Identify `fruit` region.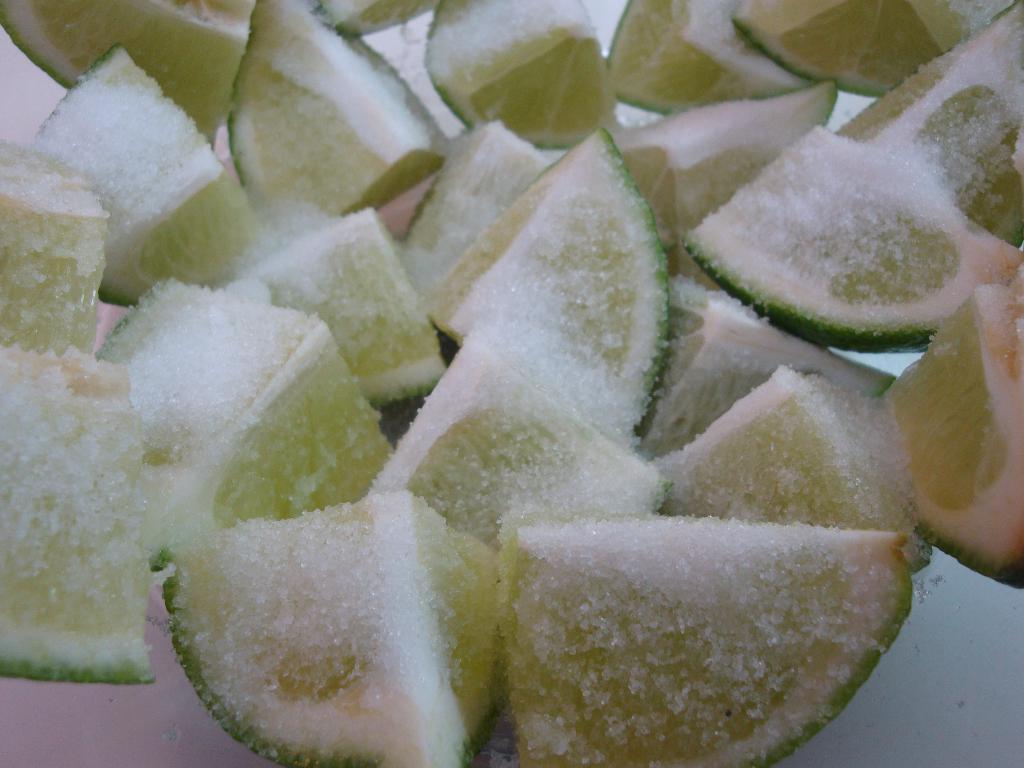
Region: bbox=(613, 82, 841, 241).
